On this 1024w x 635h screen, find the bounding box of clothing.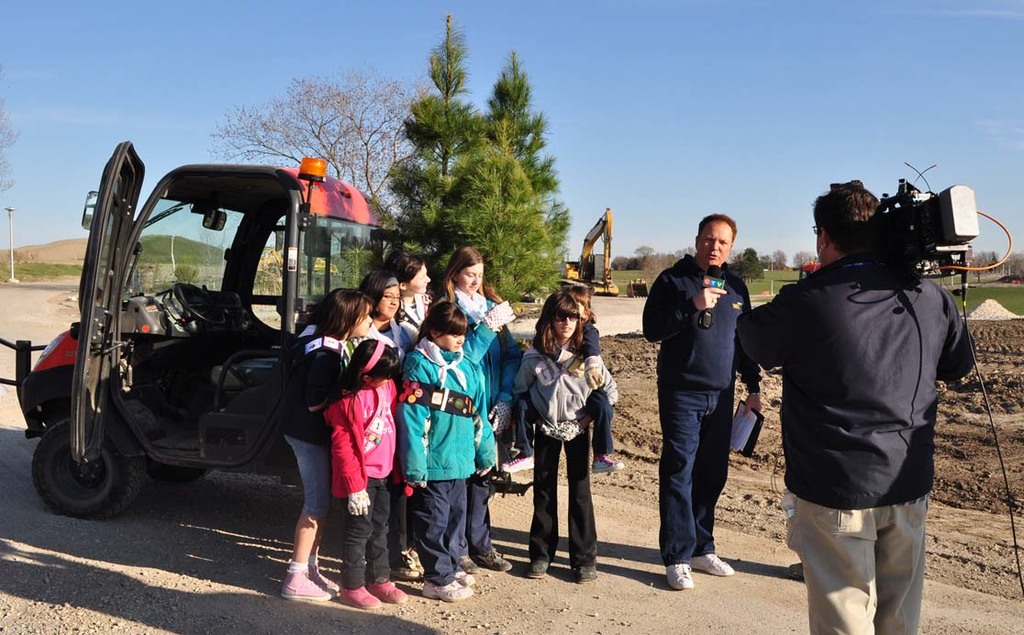
Bounding box: crop(527, 317, 607, 462).
